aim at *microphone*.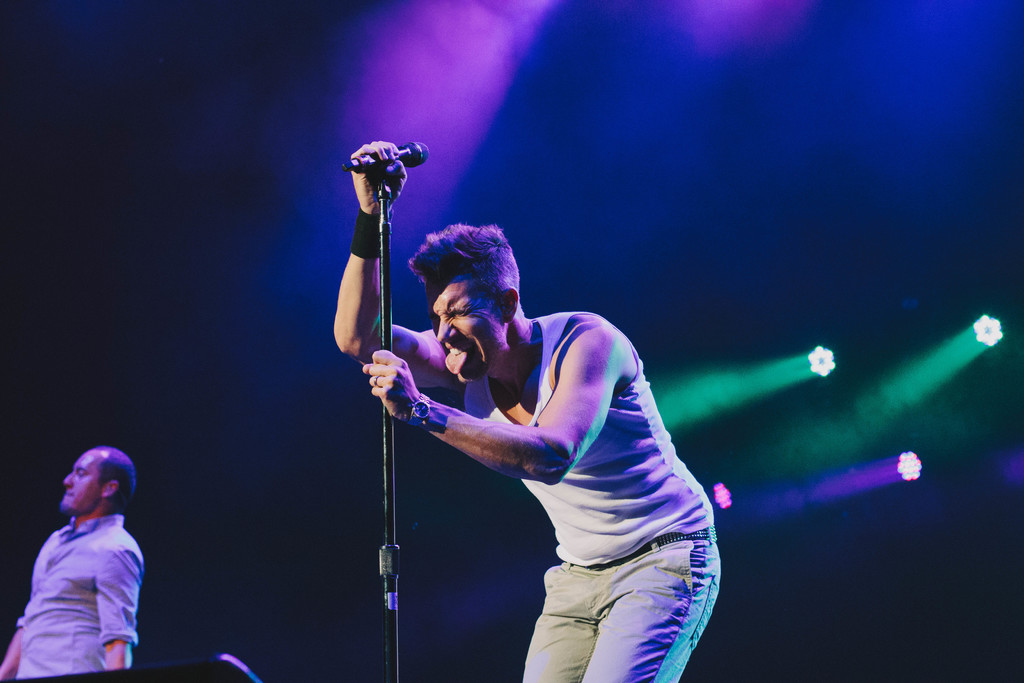
Aimed at box(332, 136, 424, 206).
